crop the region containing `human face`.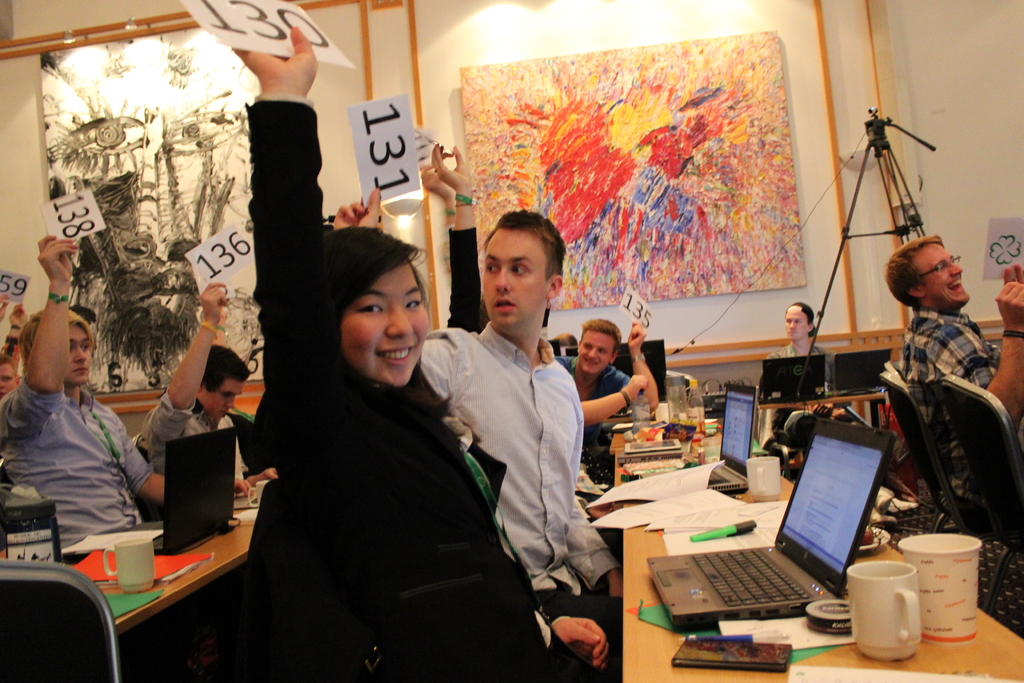
Crop region: <box>788,310,806,339</box>.
